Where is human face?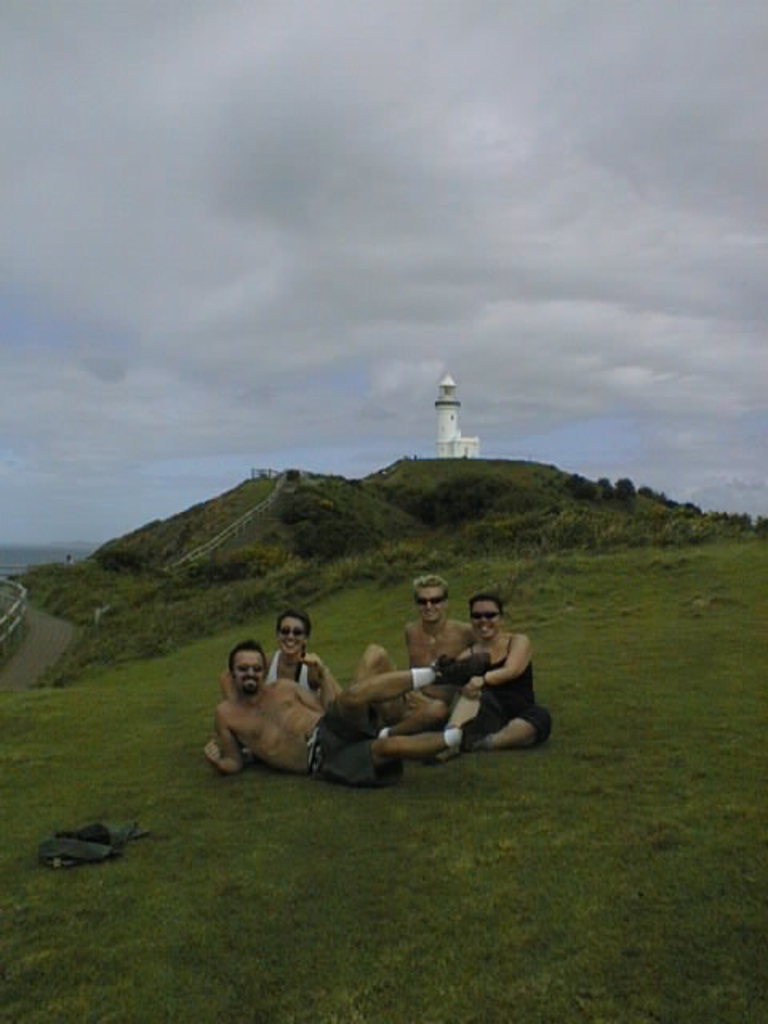
left=459, top=598, right=507, bottom=635.
